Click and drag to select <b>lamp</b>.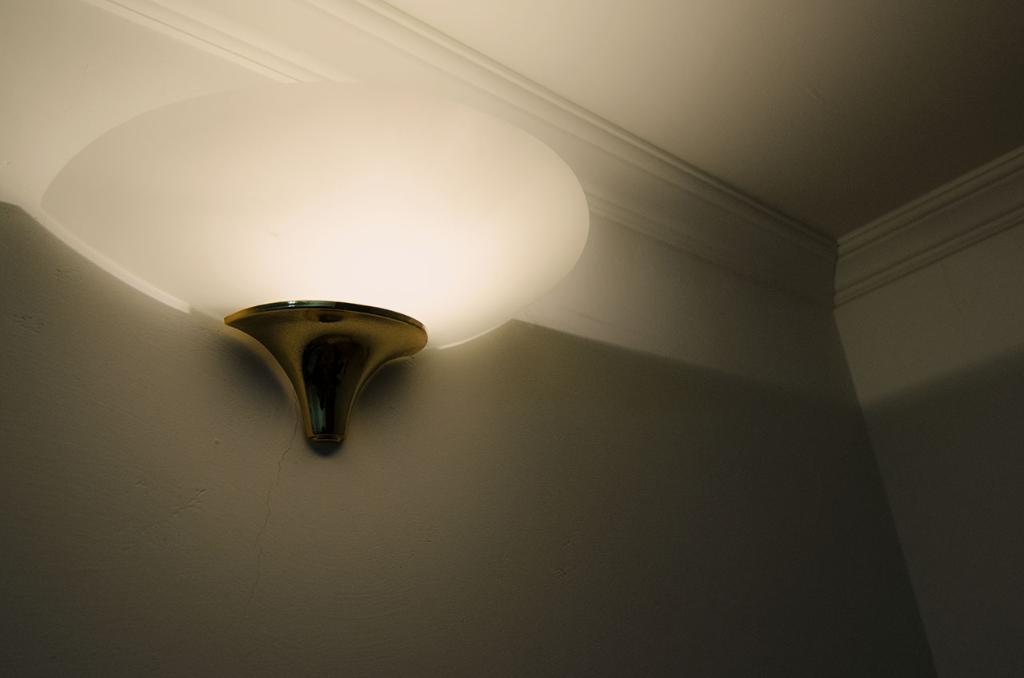
Selection: BBox(38, 81, 586, 448).
